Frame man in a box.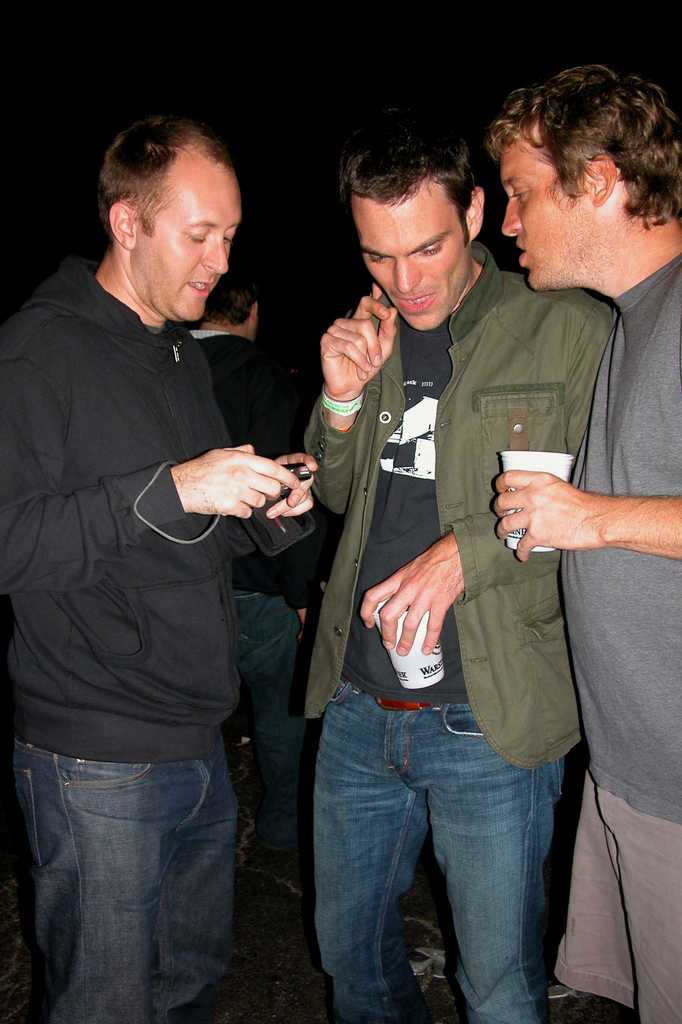
left=4, top=70, right=337, bottom=1016.
